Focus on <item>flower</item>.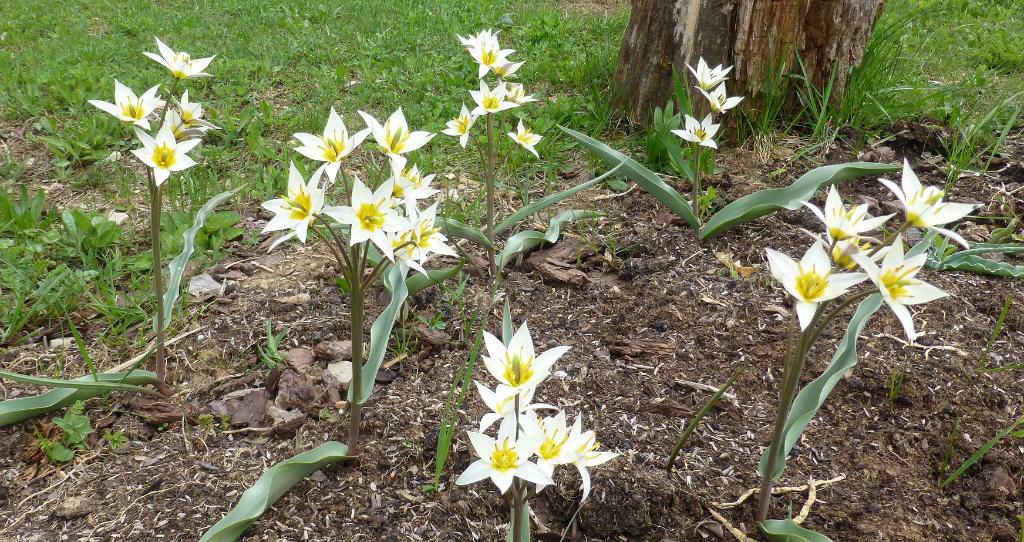
Focused at l=550, t=410, r=617, b=501.
